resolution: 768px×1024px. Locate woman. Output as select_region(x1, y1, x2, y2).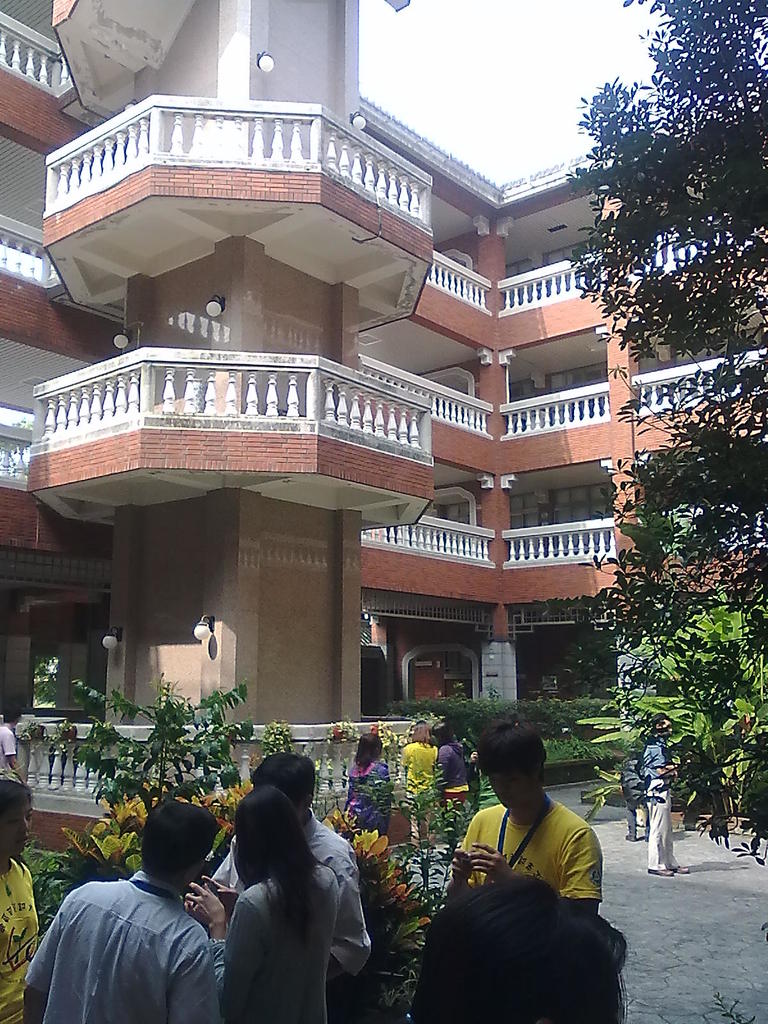
select_region(0, 781, 41, 1023).
